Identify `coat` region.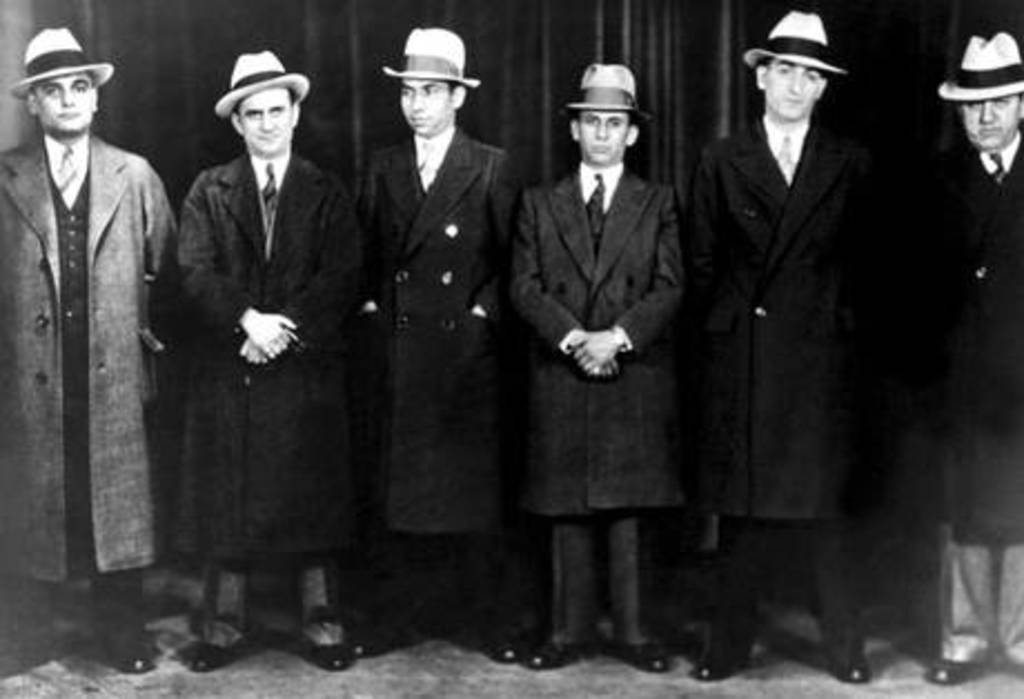
Region: {"x1": 519, "y1": 165, "x2": 688, "y2": 523}.
